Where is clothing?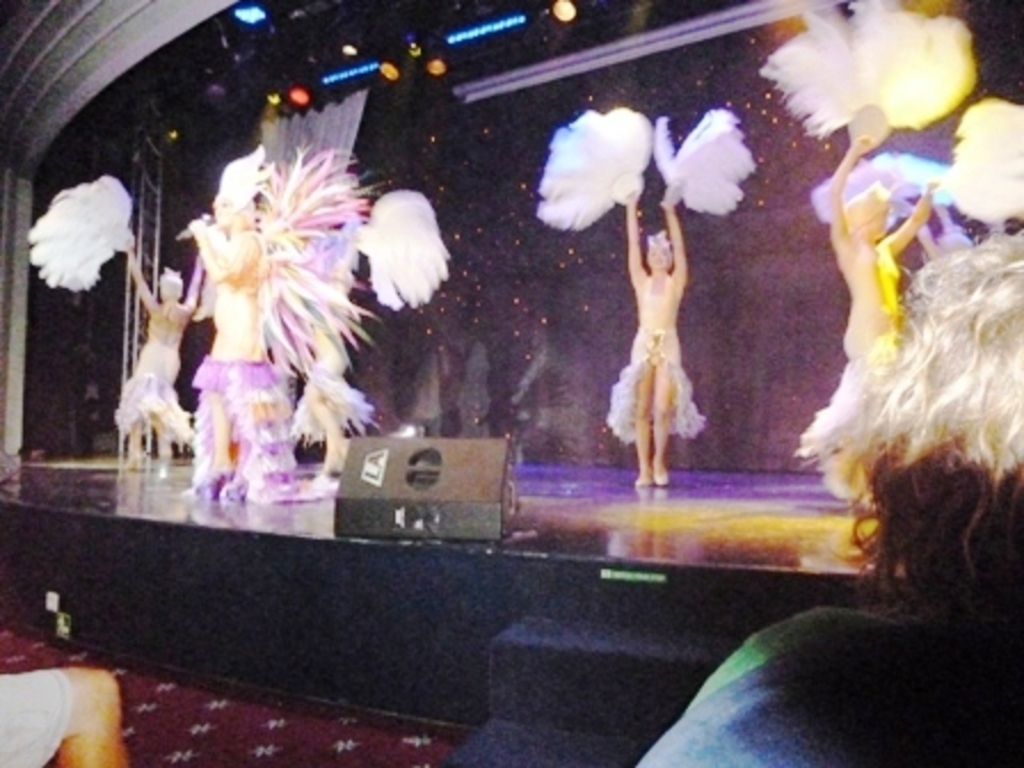
pyautogui.locateOnScreen(178, 146, 375, 512).
